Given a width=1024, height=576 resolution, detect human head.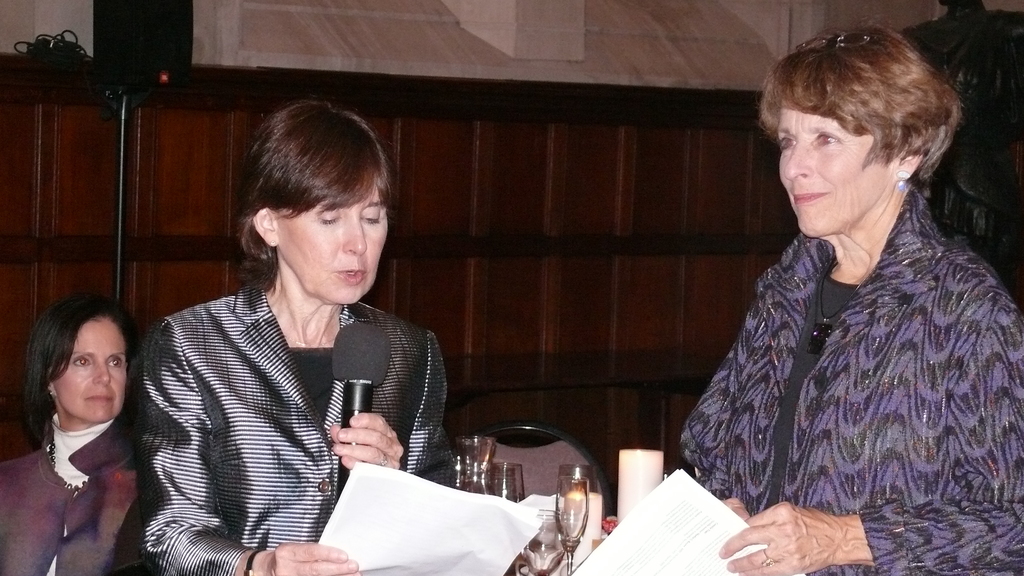
[239,99,391,308].
